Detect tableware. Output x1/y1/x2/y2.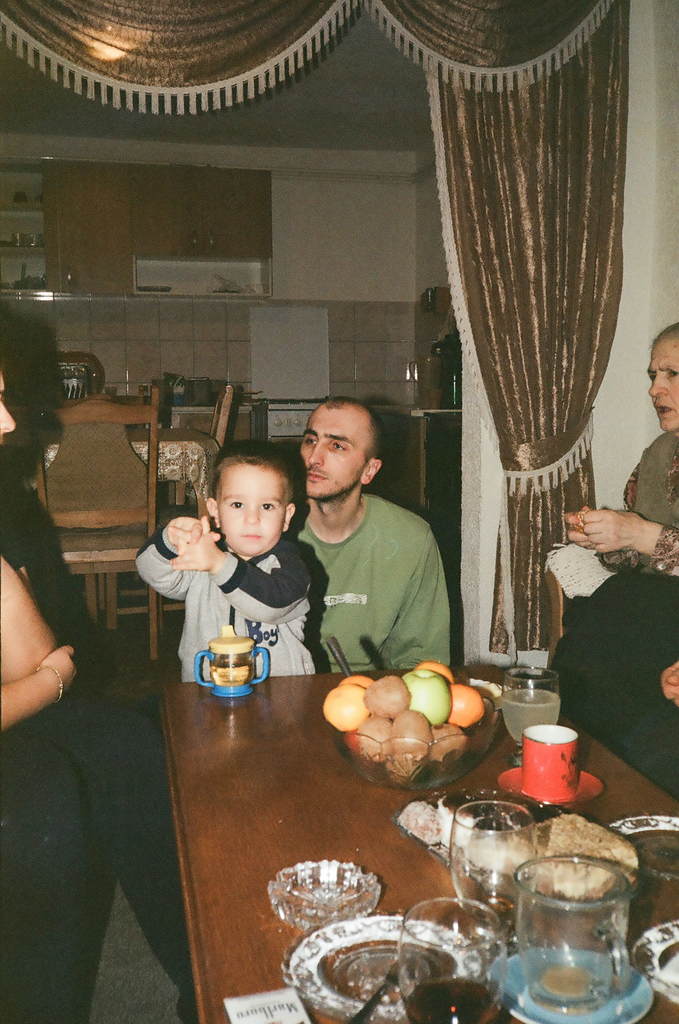
451/806/536/939.
